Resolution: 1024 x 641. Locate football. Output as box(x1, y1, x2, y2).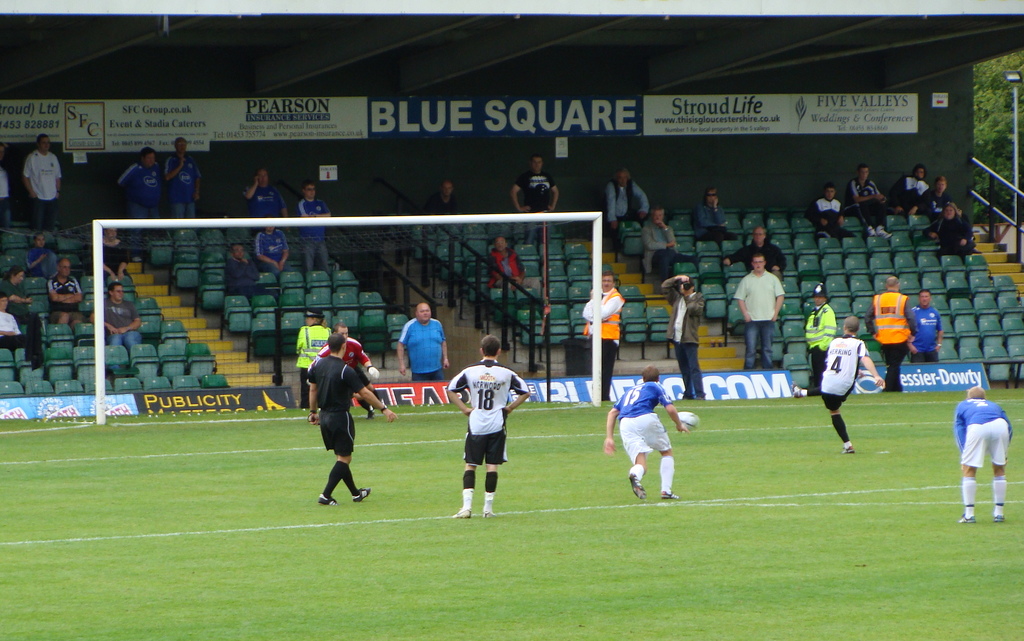
box(673, 406, 700, 429).
